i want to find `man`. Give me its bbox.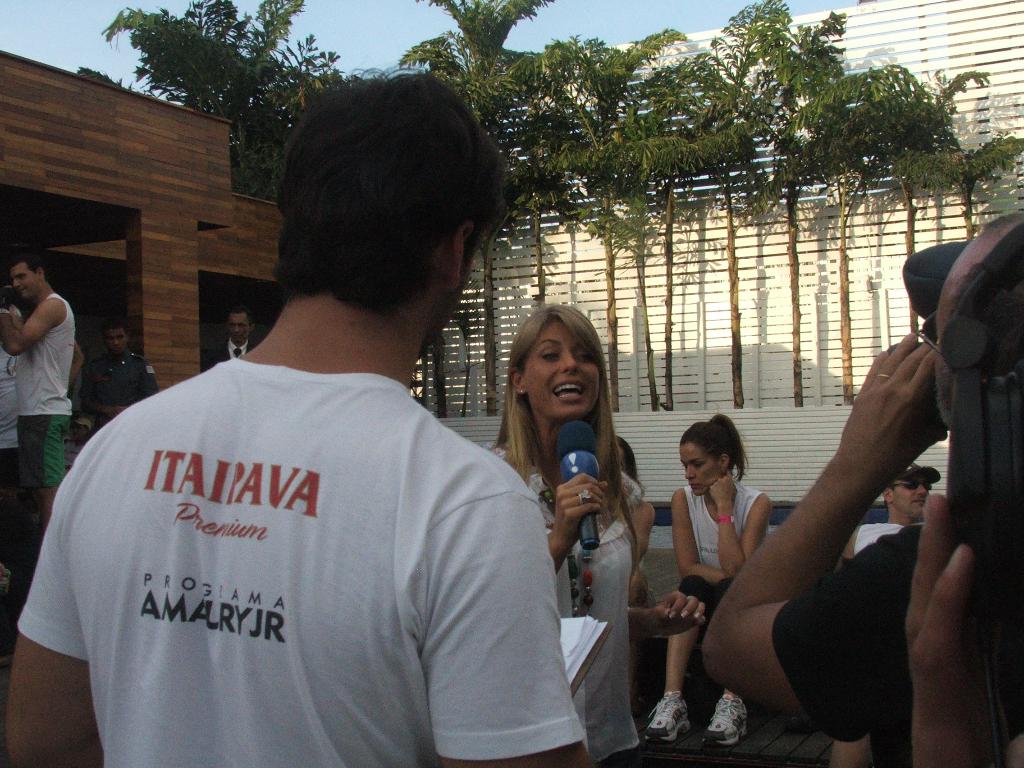
{"left": 74, "top": 319, "right": 164, "bottom": 422}.
